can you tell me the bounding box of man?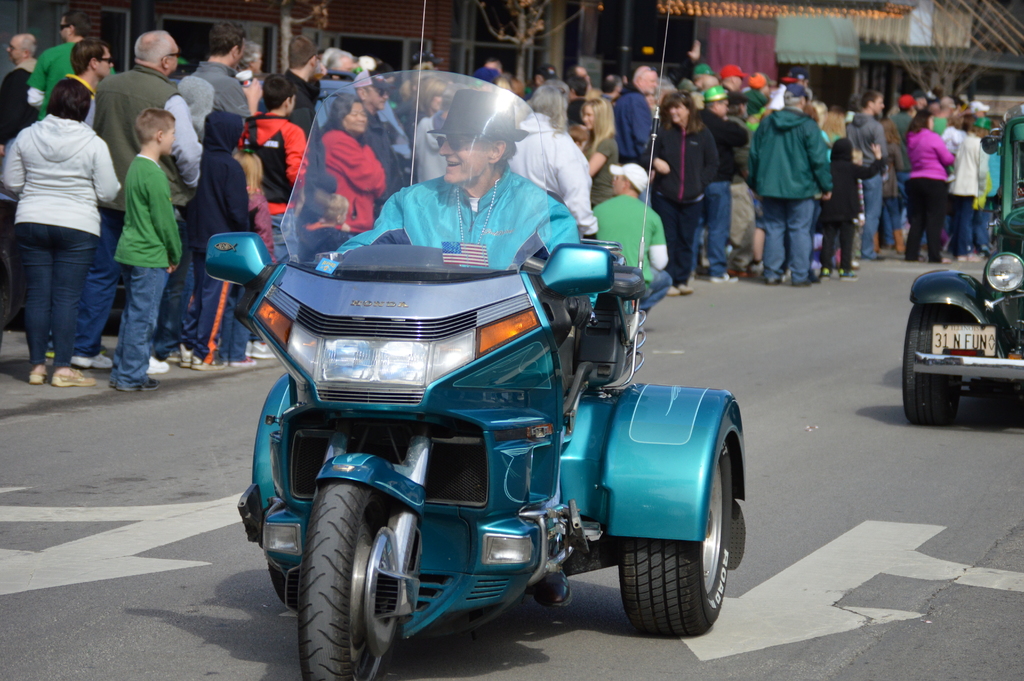
l=25, t=8, r=116, b=123.
